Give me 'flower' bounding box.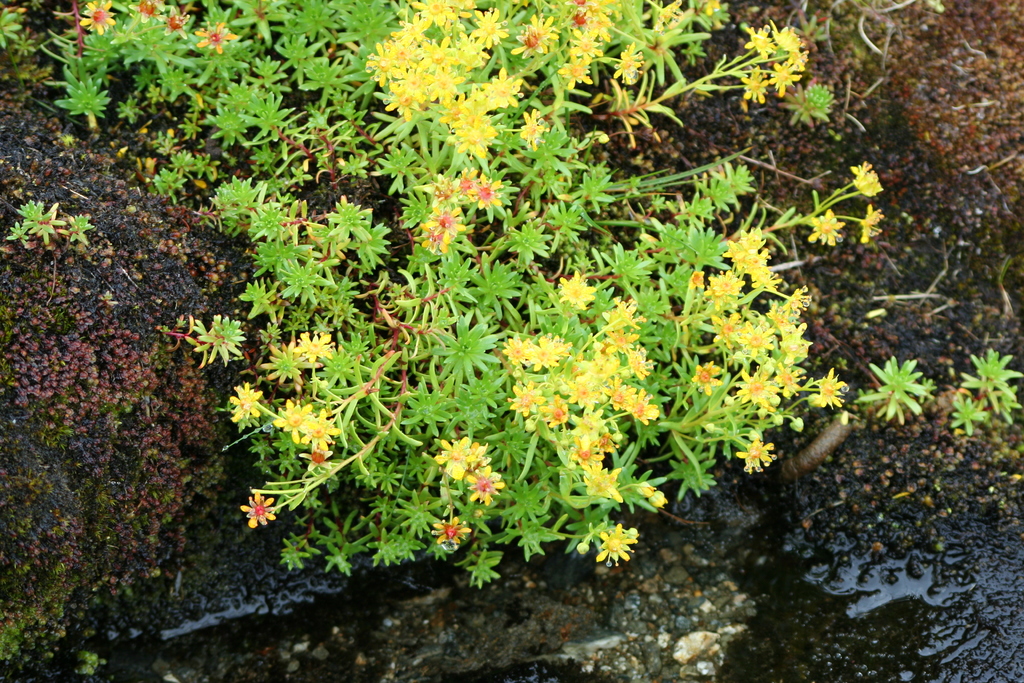
860, 206, 887, 243.
